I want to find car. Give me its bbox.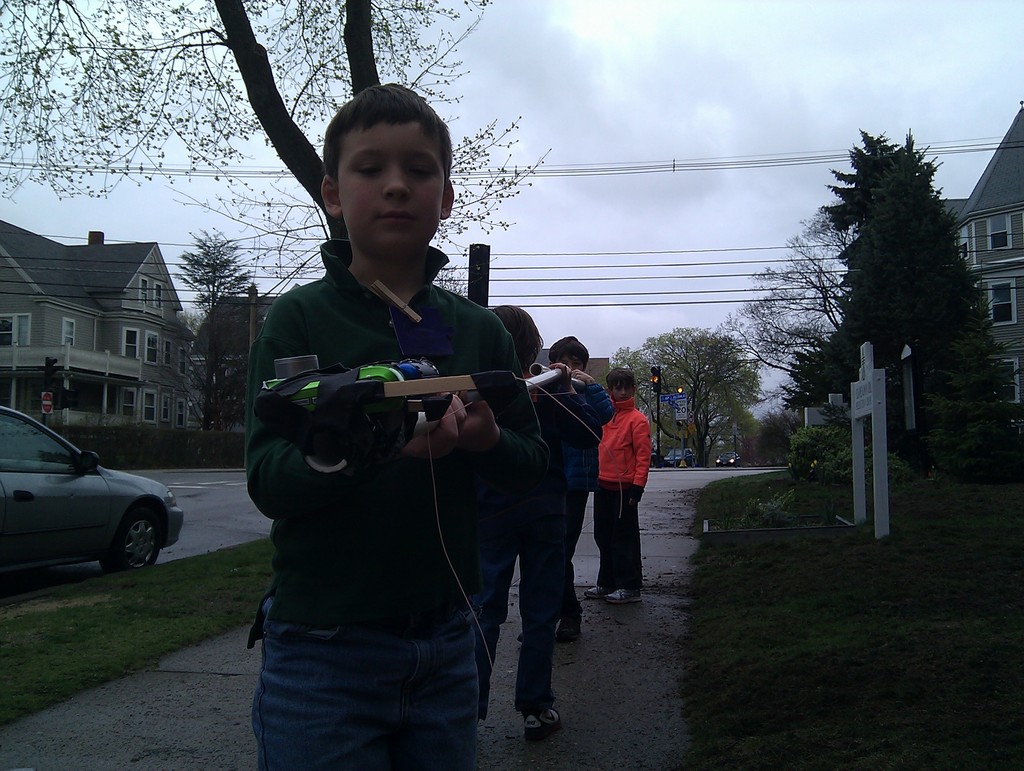
<box>664,446,698,468</box>.
